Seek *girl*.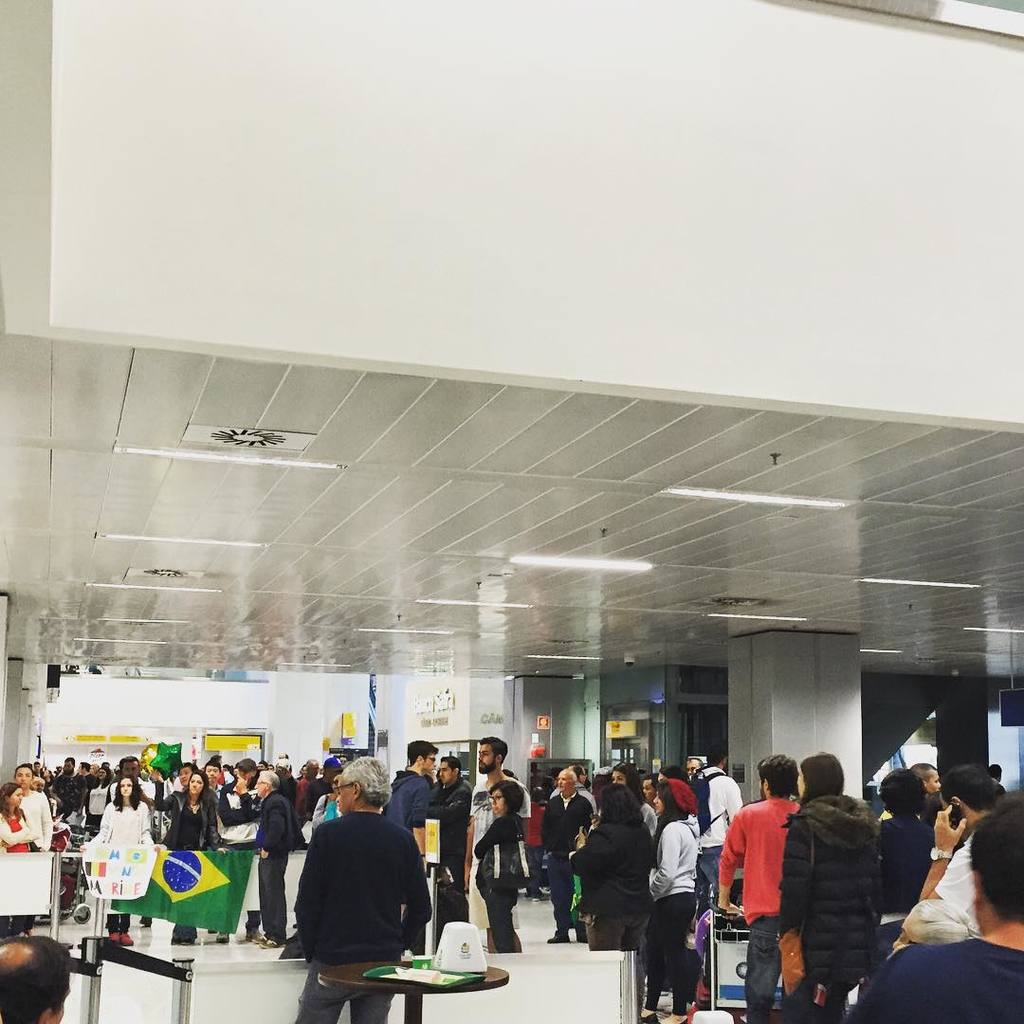
box(74, 776, 157, 945).
